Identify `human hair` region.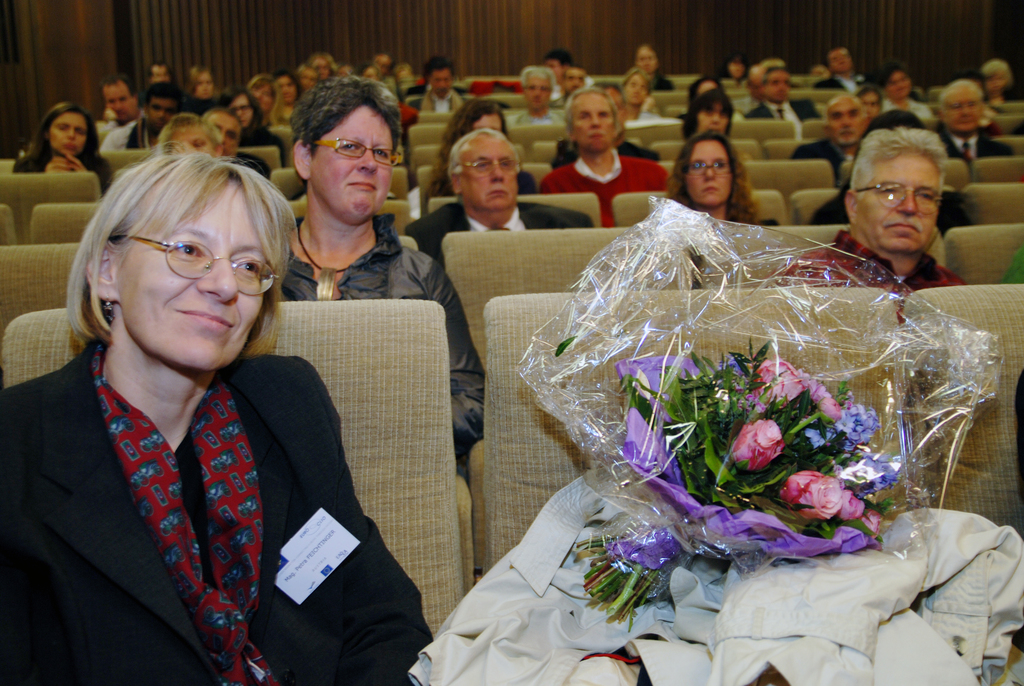
Region: BBox(856, 109, 934, 154).
